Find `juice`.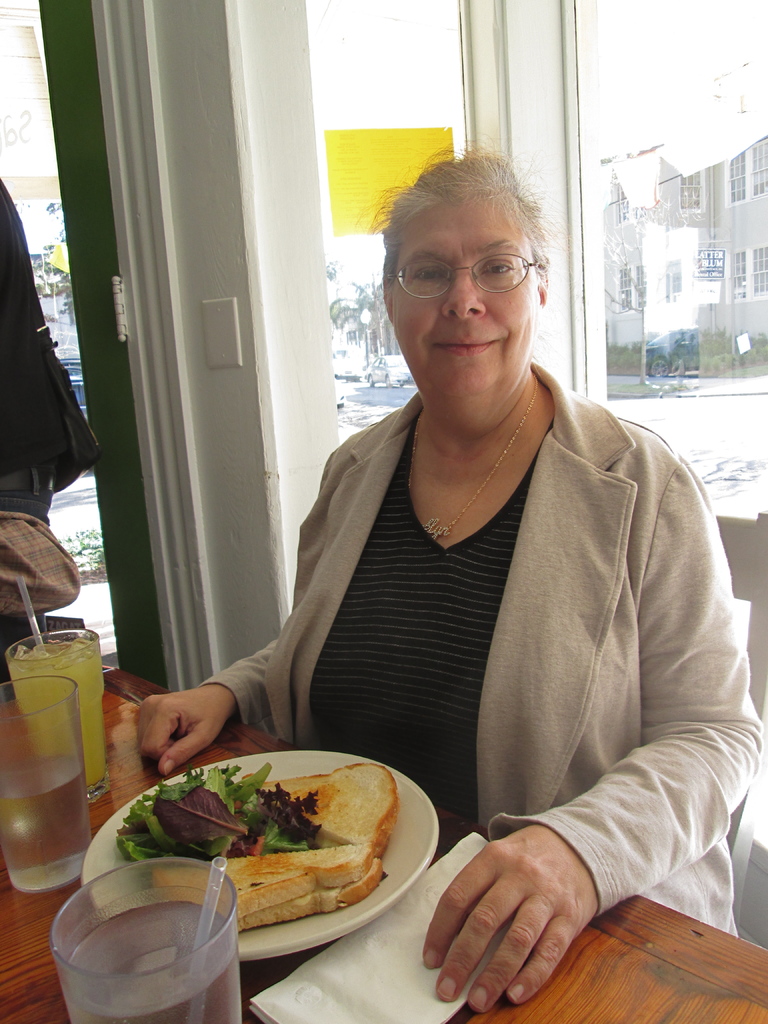
[17, 623, 97, 851].
